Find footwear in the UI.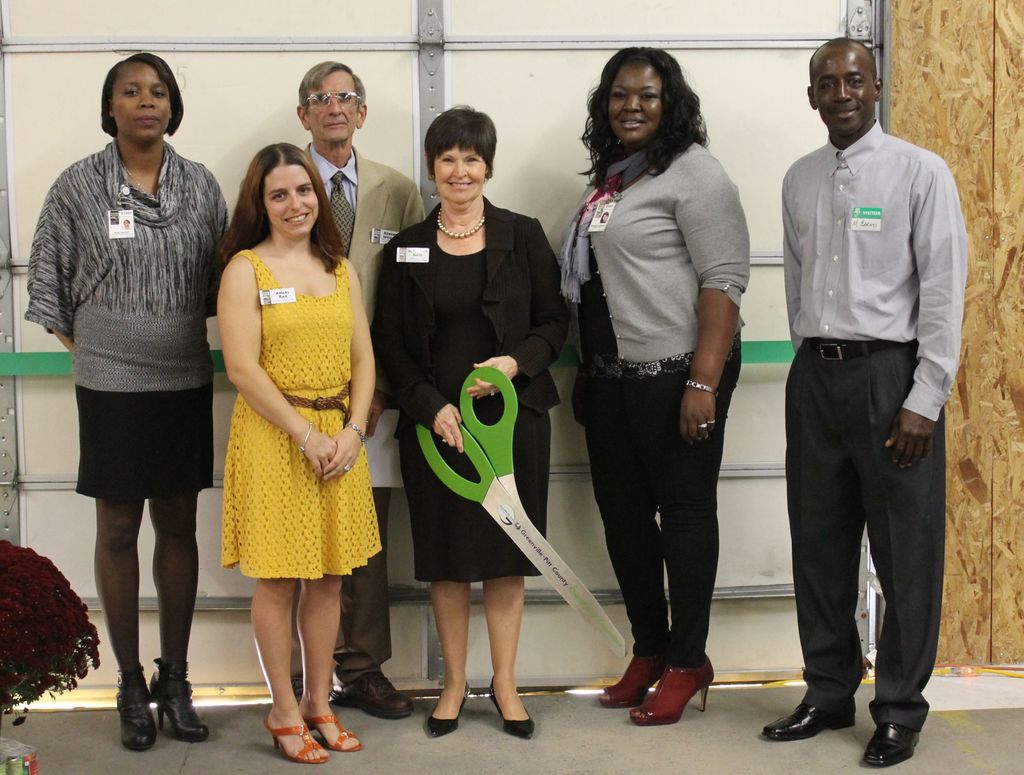
UI element at [621,653,719,735].
